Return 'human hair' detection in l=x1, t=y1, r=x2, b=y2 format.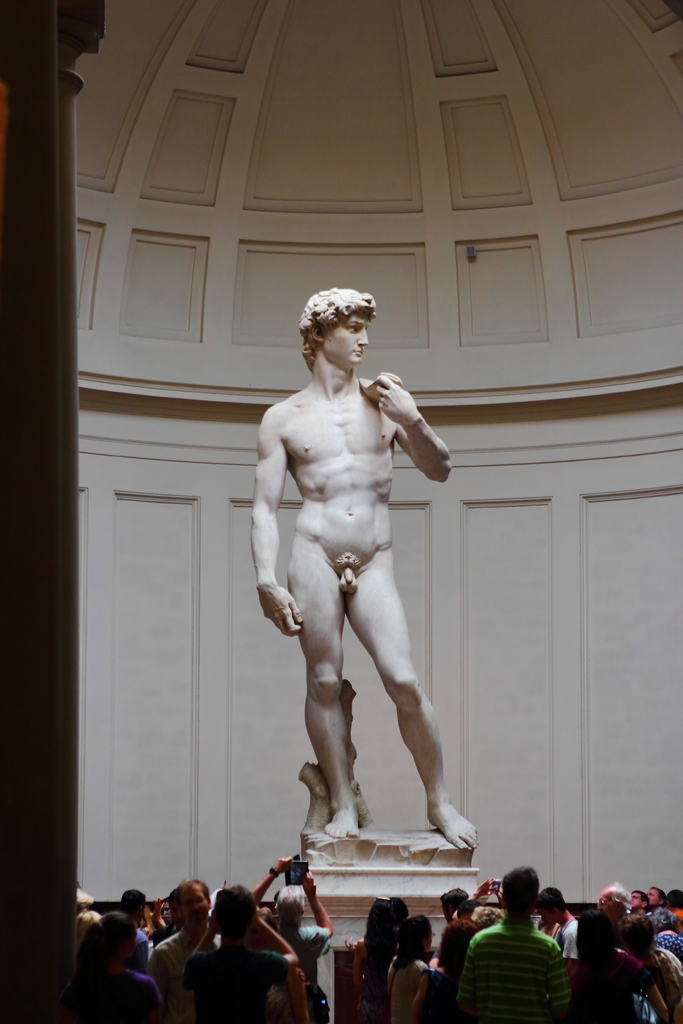
l=370, t=895, r=406, b=942.
